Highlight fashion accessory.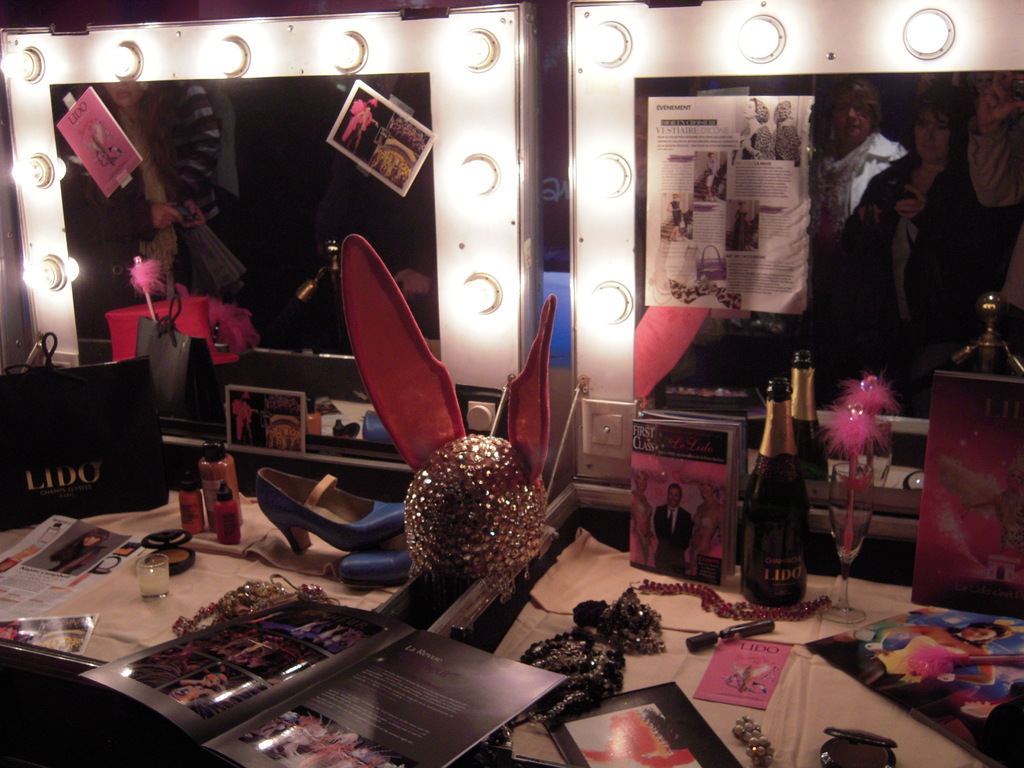
Highlighted region: crop(652, 236, 694, 304).
